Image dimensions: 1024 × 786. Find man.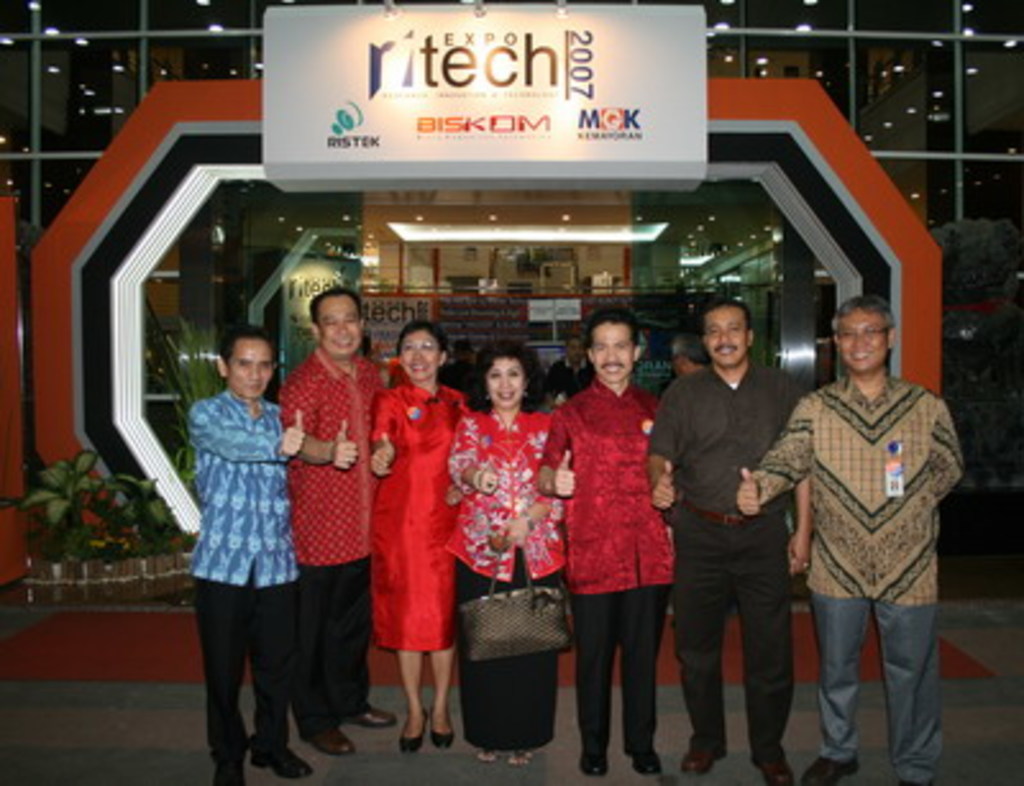
[274,289,402,758].
